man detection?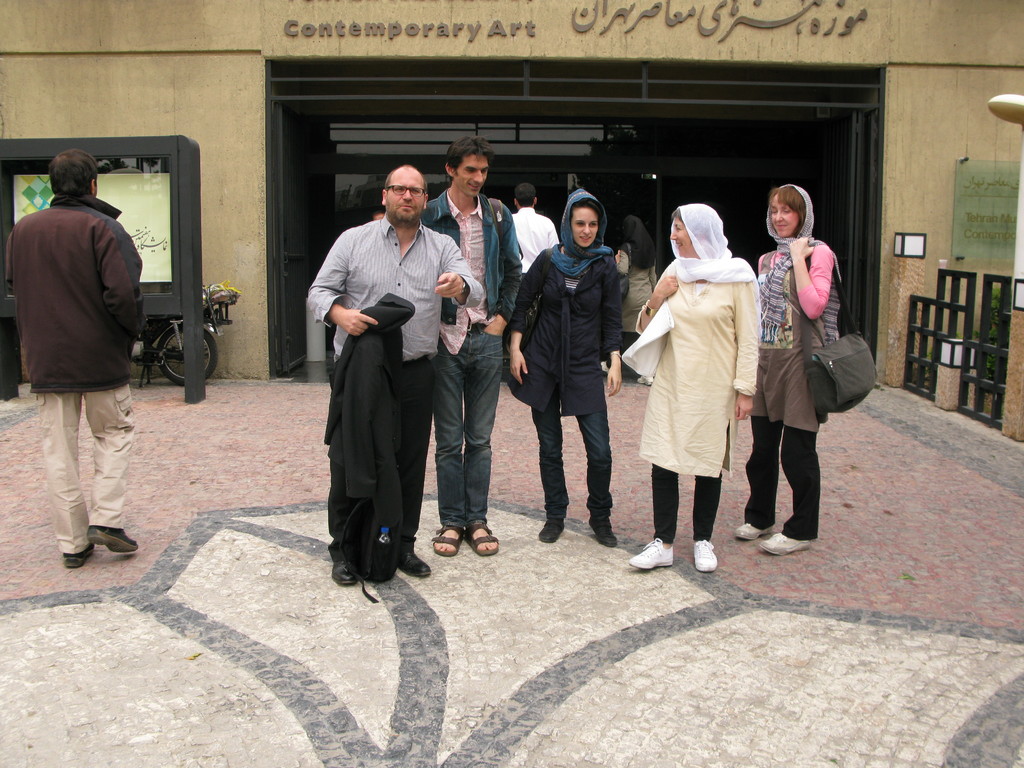
detection(12, 144, 158, 580)
